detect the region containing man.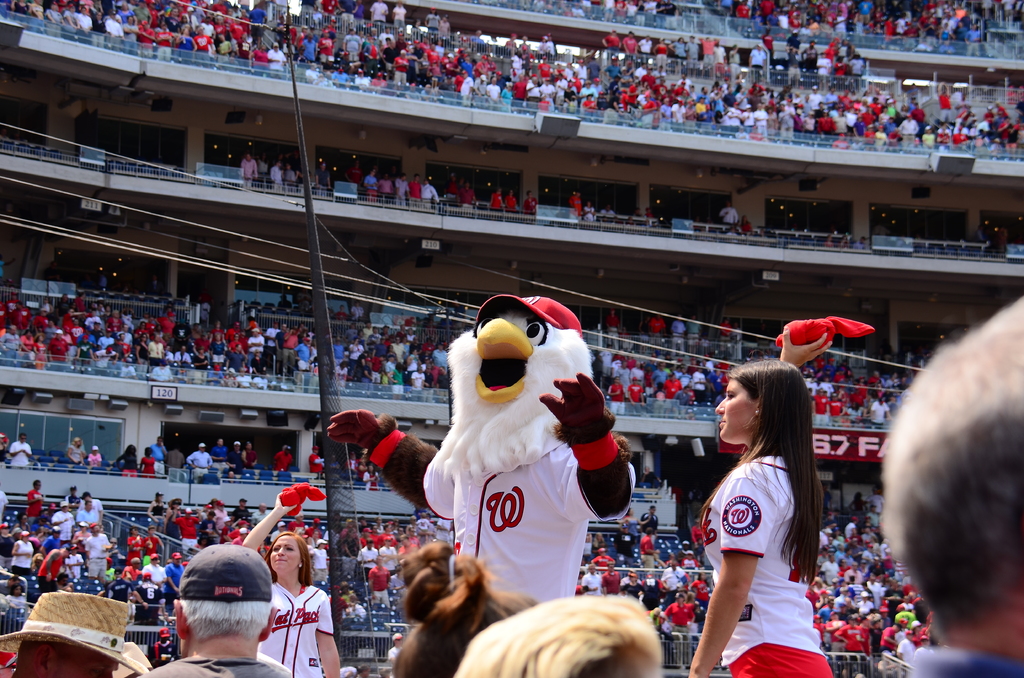
x1=0, y1=330, x2=22, y2=355.
